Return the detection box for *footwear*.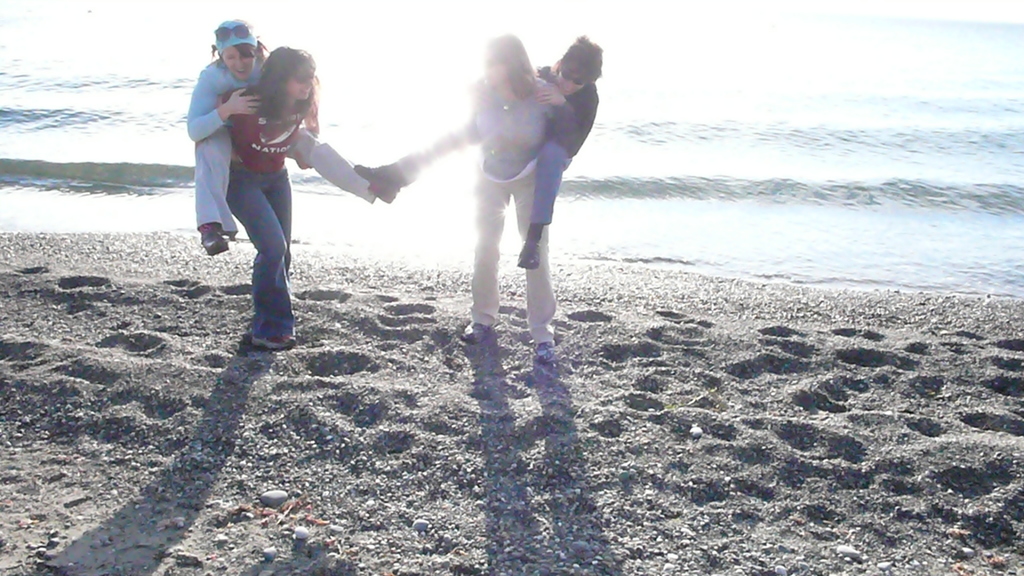
[left=514, top=243, right=545, bottom=273].
